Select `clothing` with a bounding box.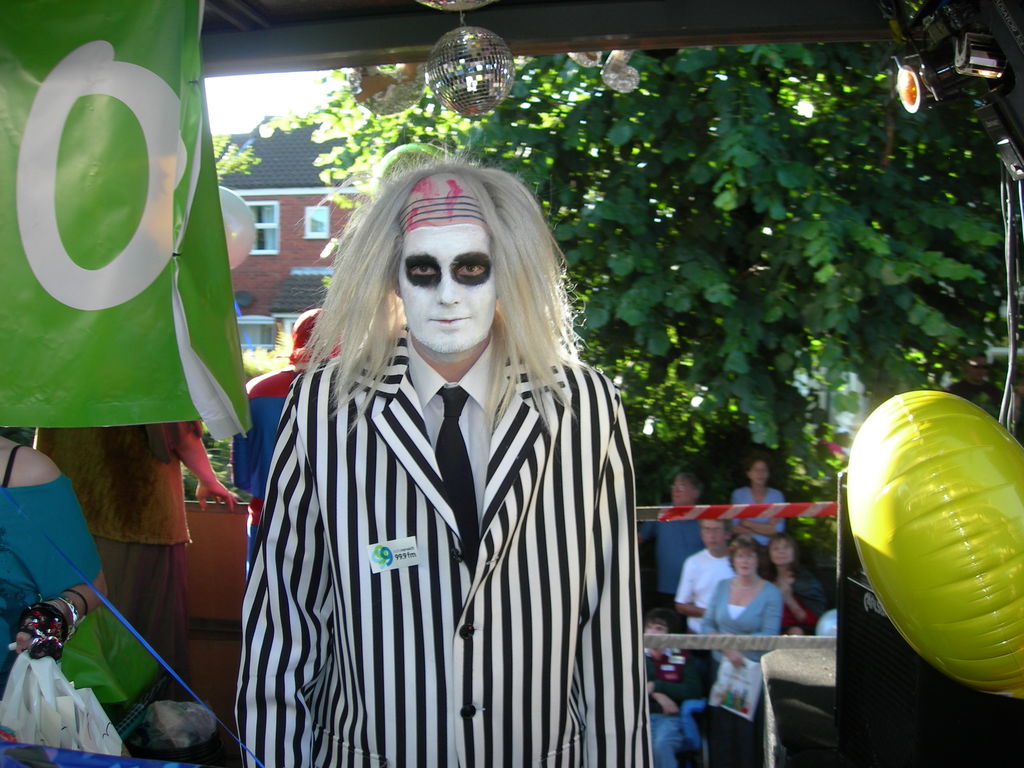
bbox(254, 278, 632, 737).
